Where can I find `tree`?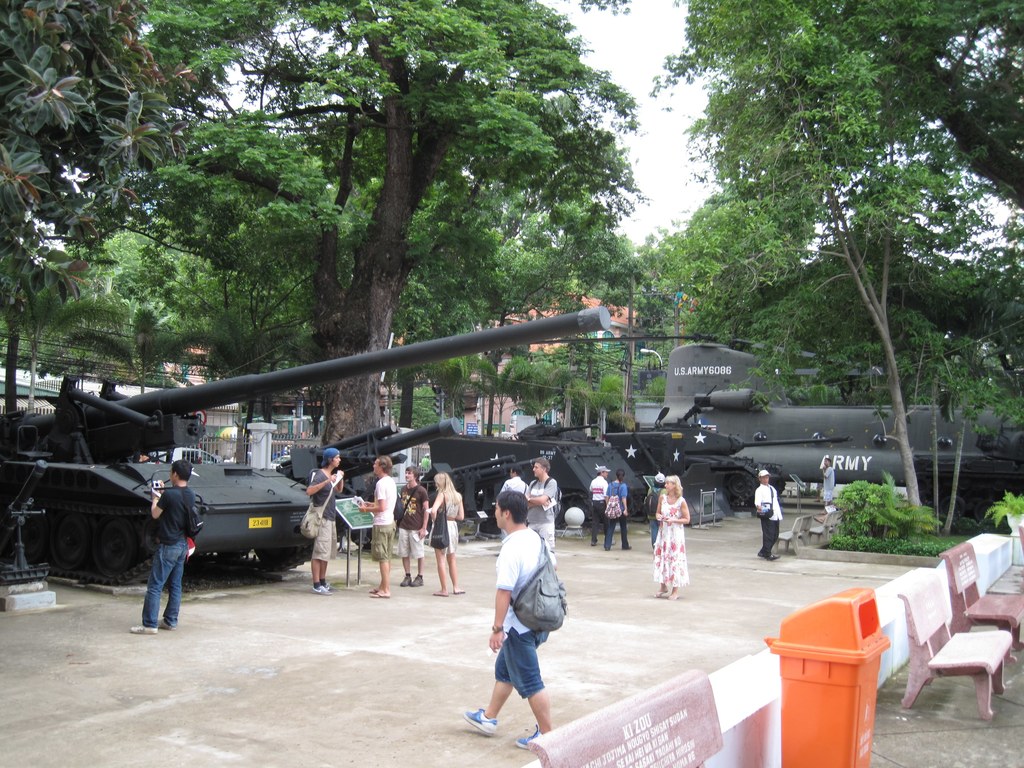
You can find it at crop(0, 0, 193, 300).
